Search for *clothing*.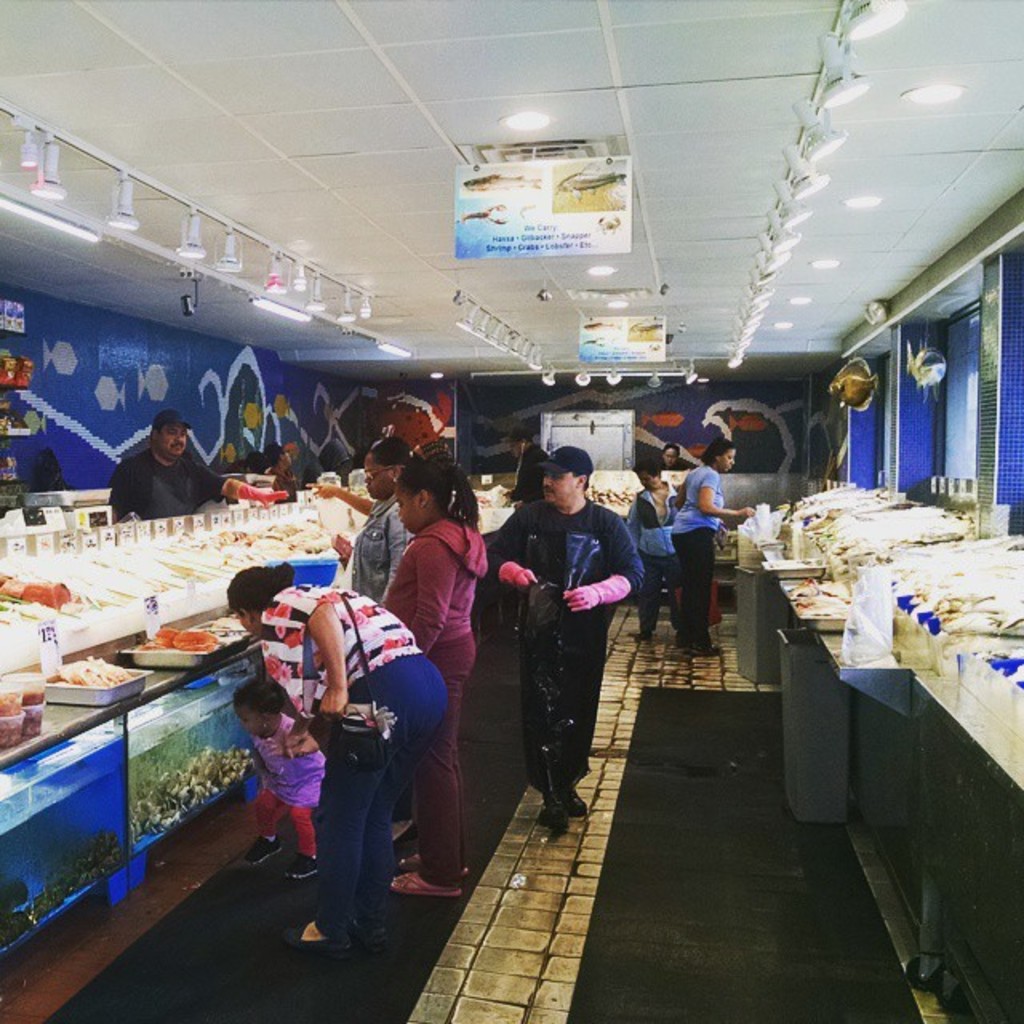
Found at 264 469 298 502.
